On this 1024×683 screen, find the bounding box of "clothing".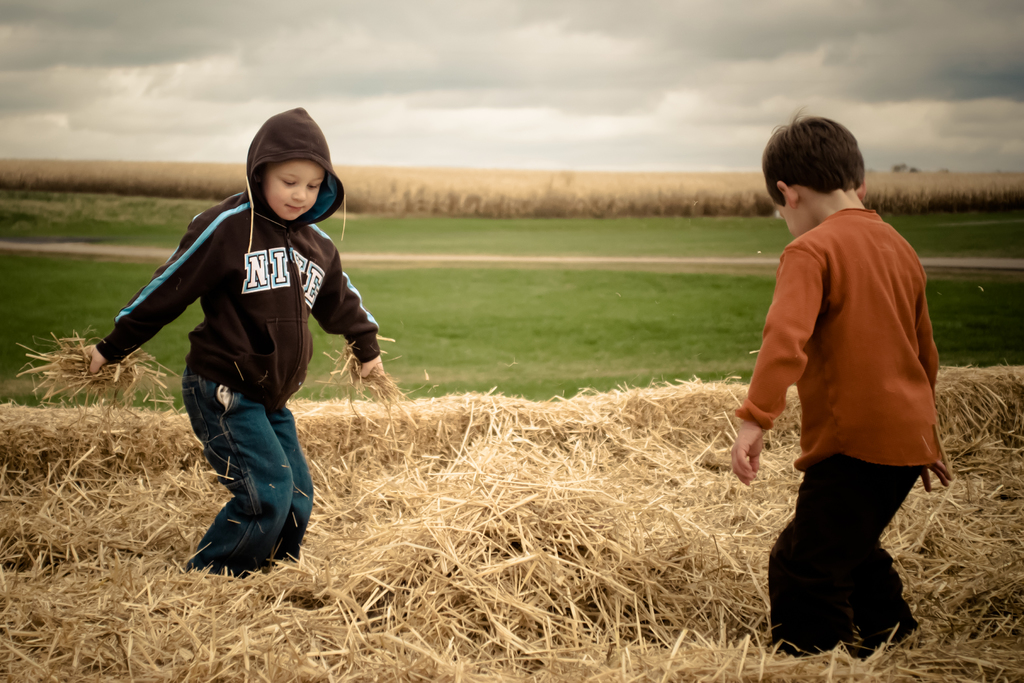
Bounding box: locate(745, 161, 947, 604).
